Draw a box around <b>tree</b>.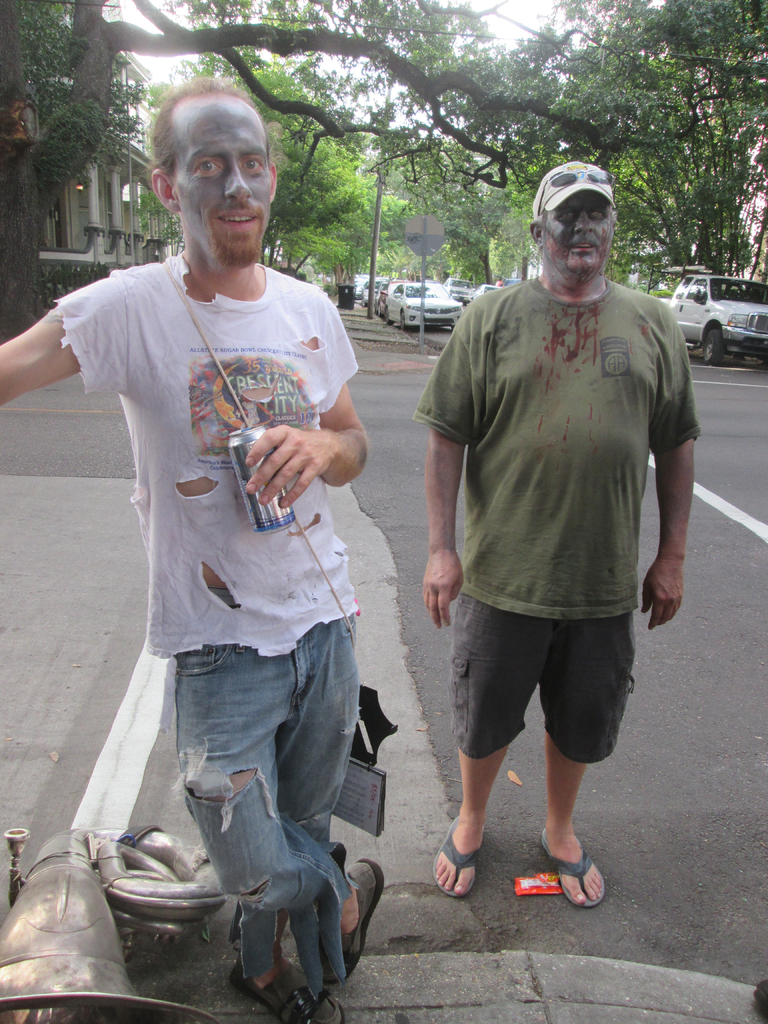
Rect(106, 0, 716, 159).
